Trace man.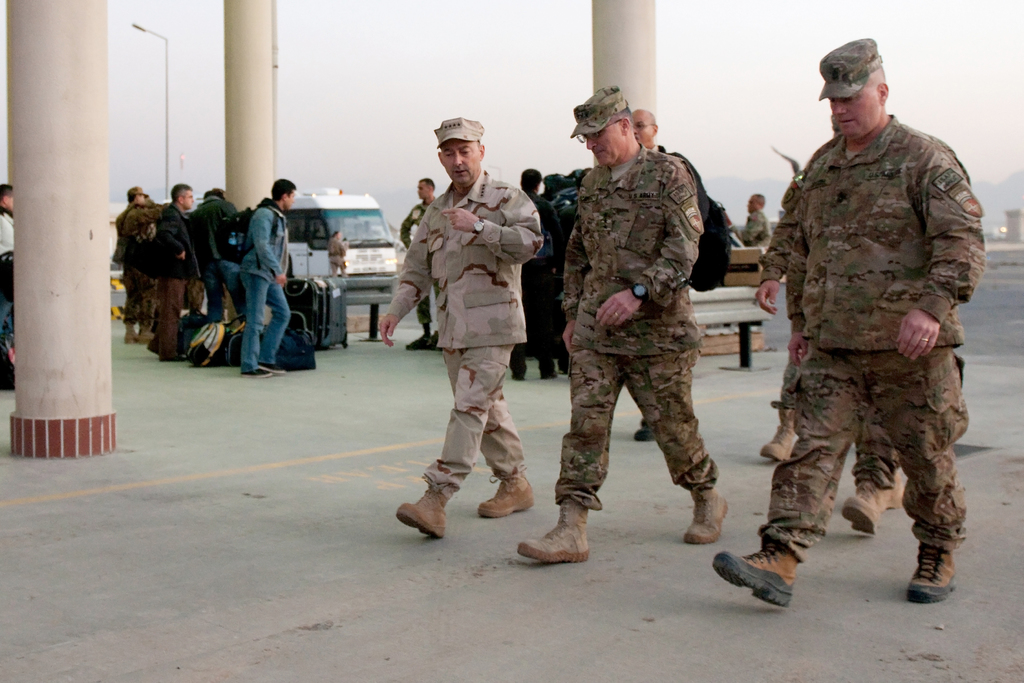
Traced to <box>113,181,190,374</box>.
